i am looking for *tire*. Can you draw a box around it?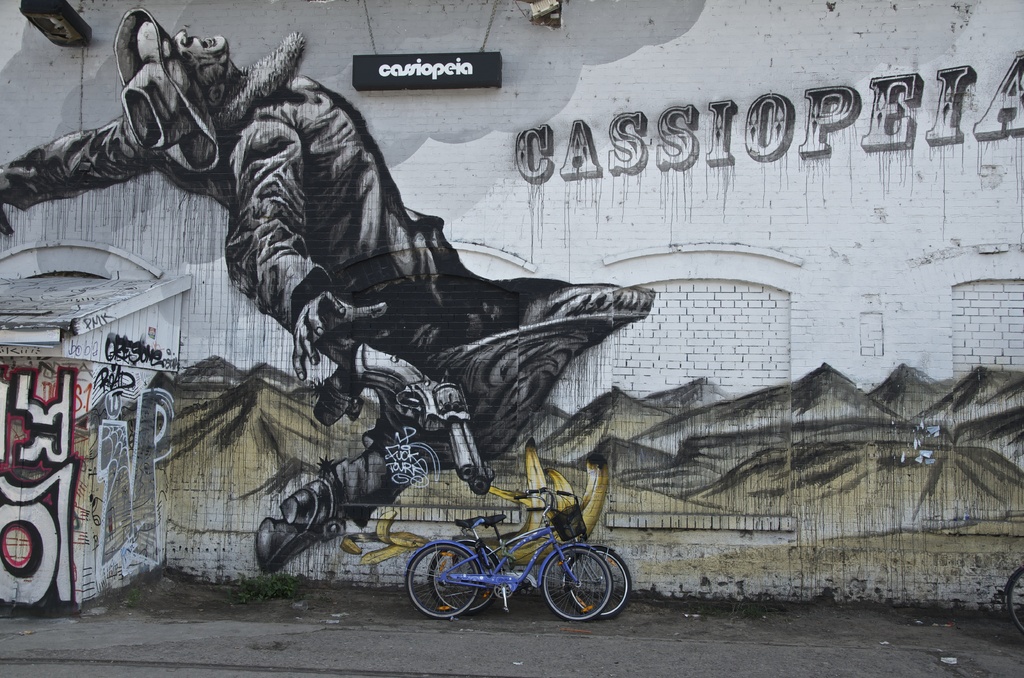
Sure, the bounding box is left=408, top=540, right=480, bottom=617.
